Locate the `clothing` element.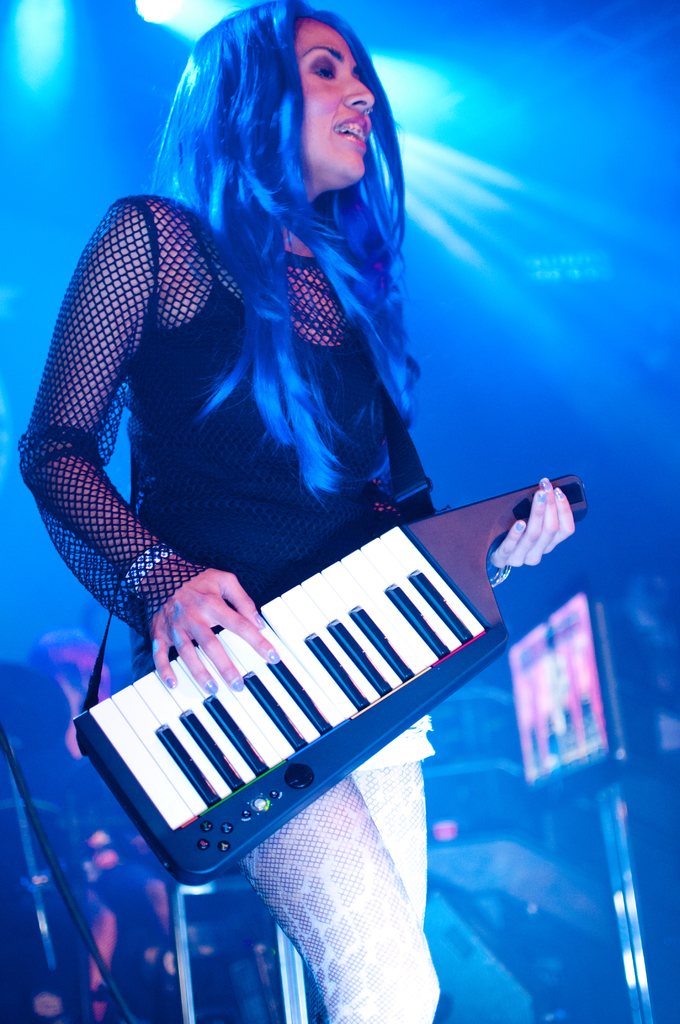
Element bbox: 13/220/441/1011.
